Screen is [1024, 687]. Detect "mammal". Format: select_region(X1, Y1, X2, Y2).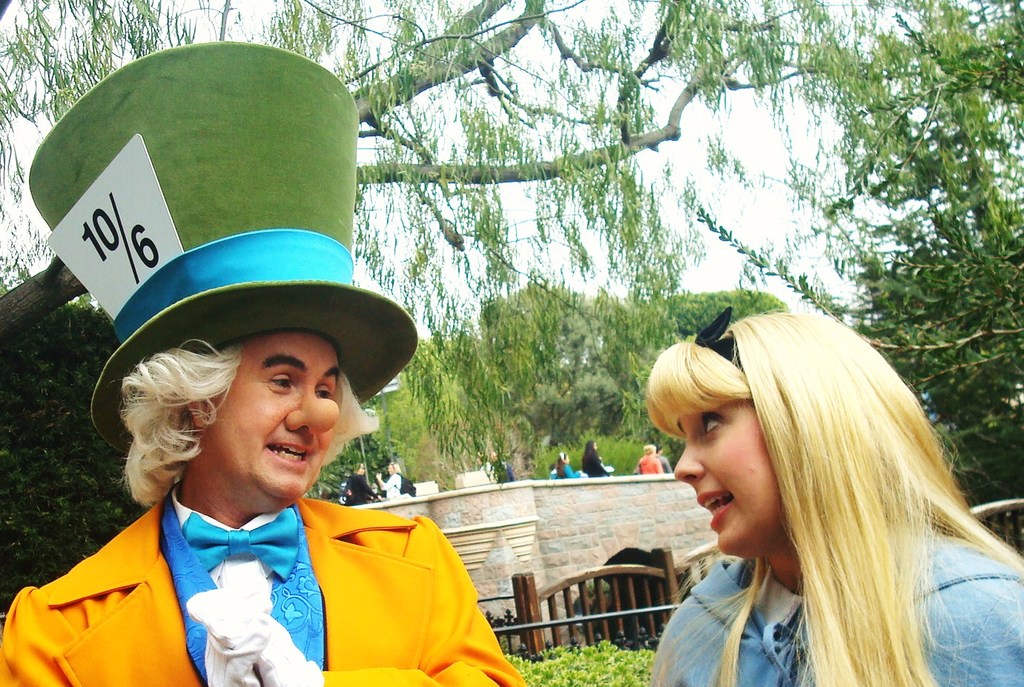
select_region(631, 444, 667, 476).
